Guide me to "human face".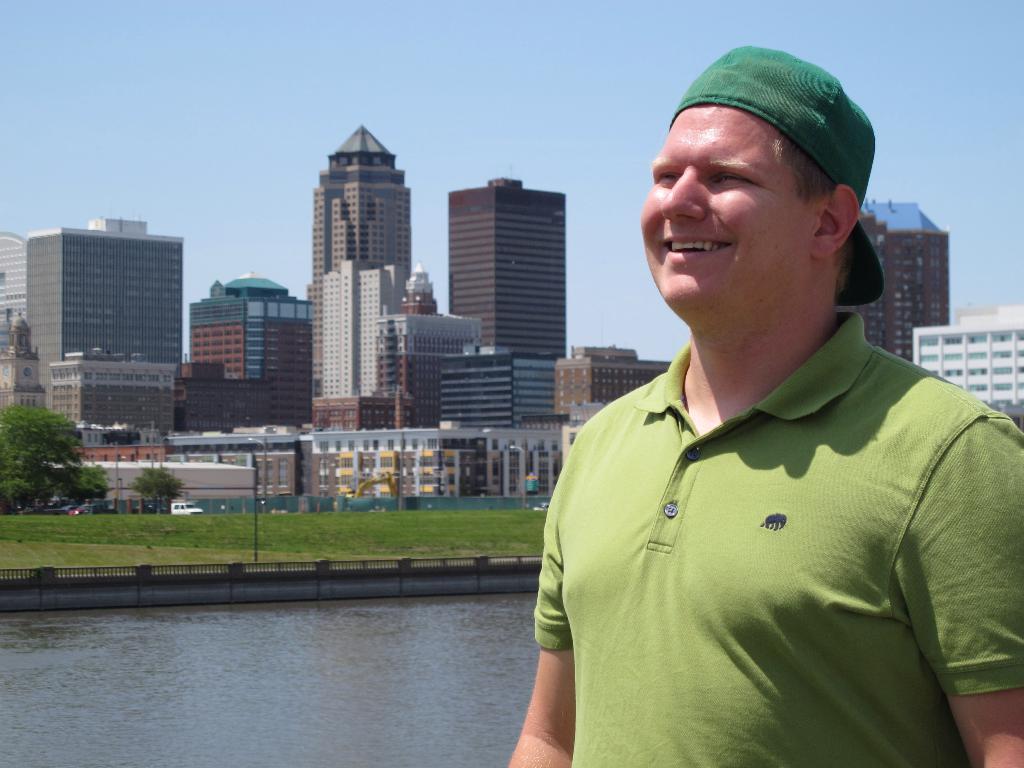
Guidance: <region>642, 103, 812, 320</region>.
